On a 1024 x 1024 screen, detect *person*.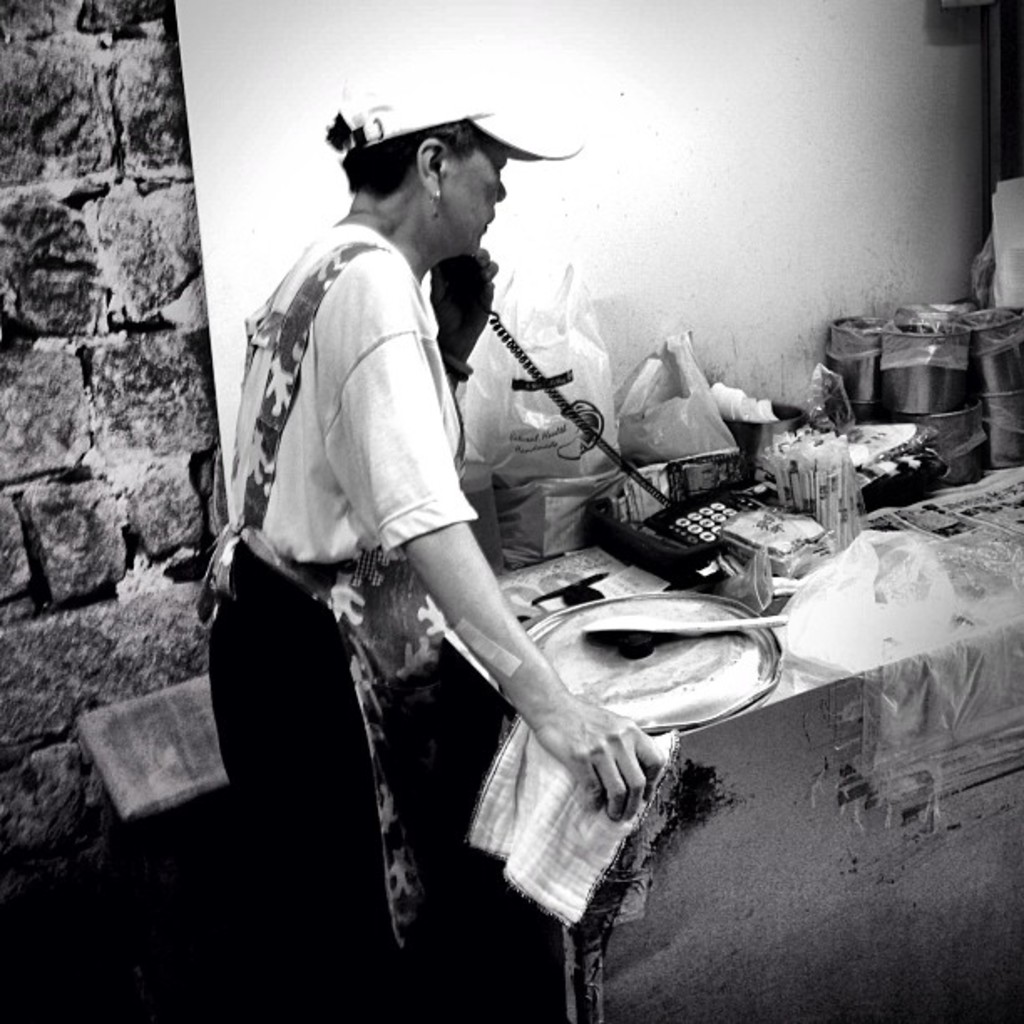
region(207, 95, 664, 1022).
